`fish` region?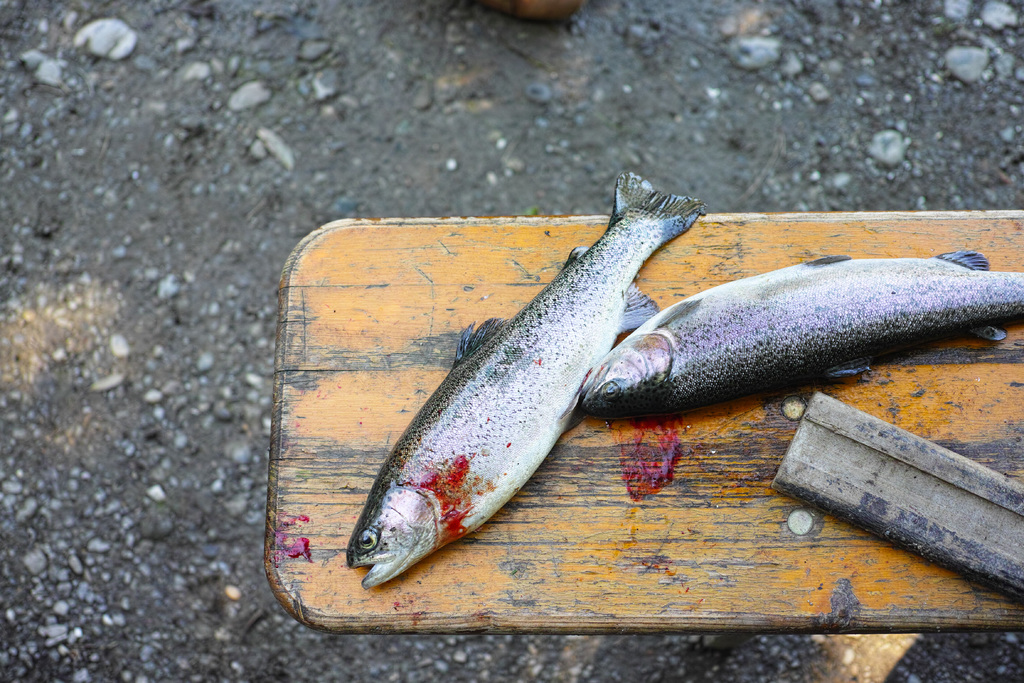
region(342, 168, 708, 588)
